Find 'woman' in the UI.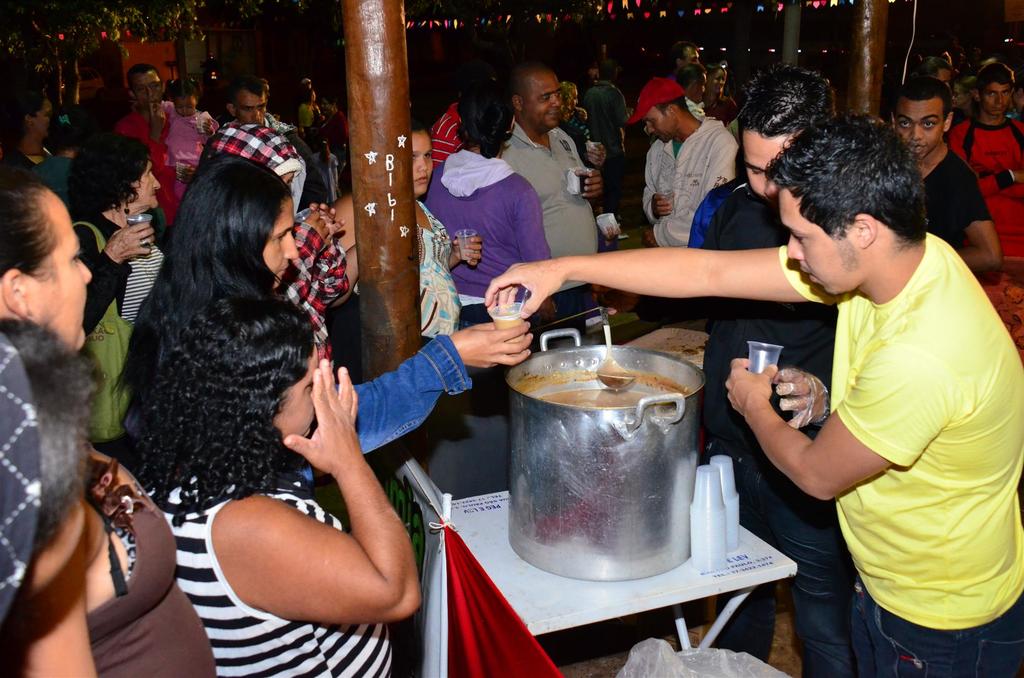
UI element at (0,87,81,201).
